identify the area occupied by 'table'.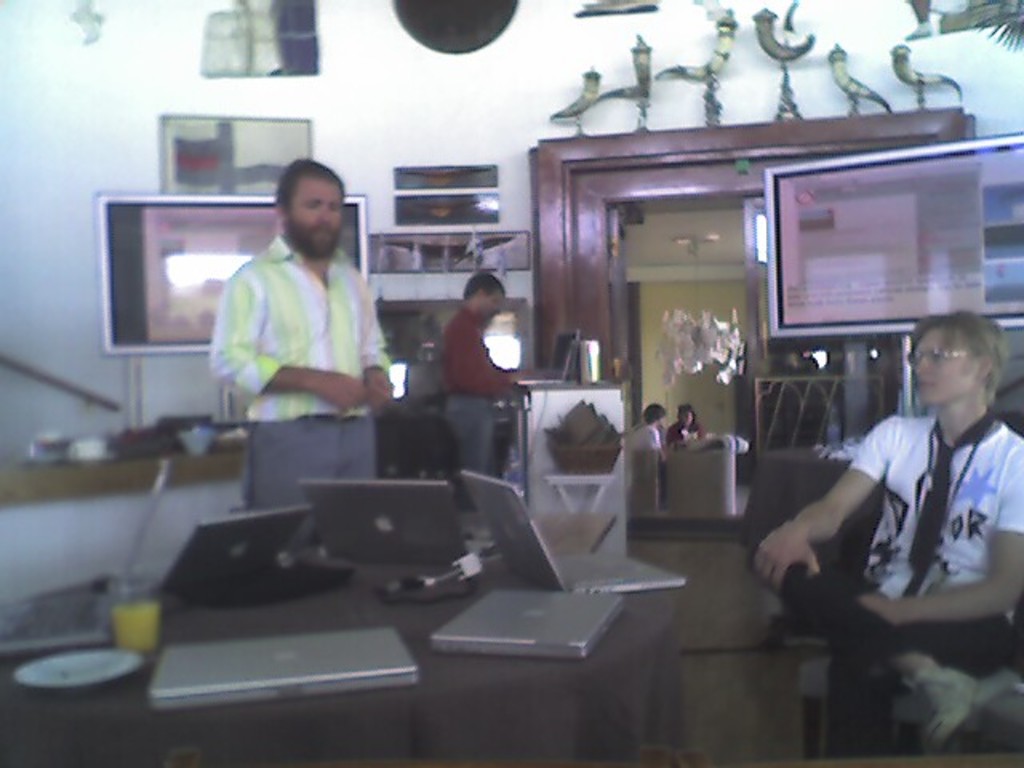
Area: rect(0, 536, 683, 766).
